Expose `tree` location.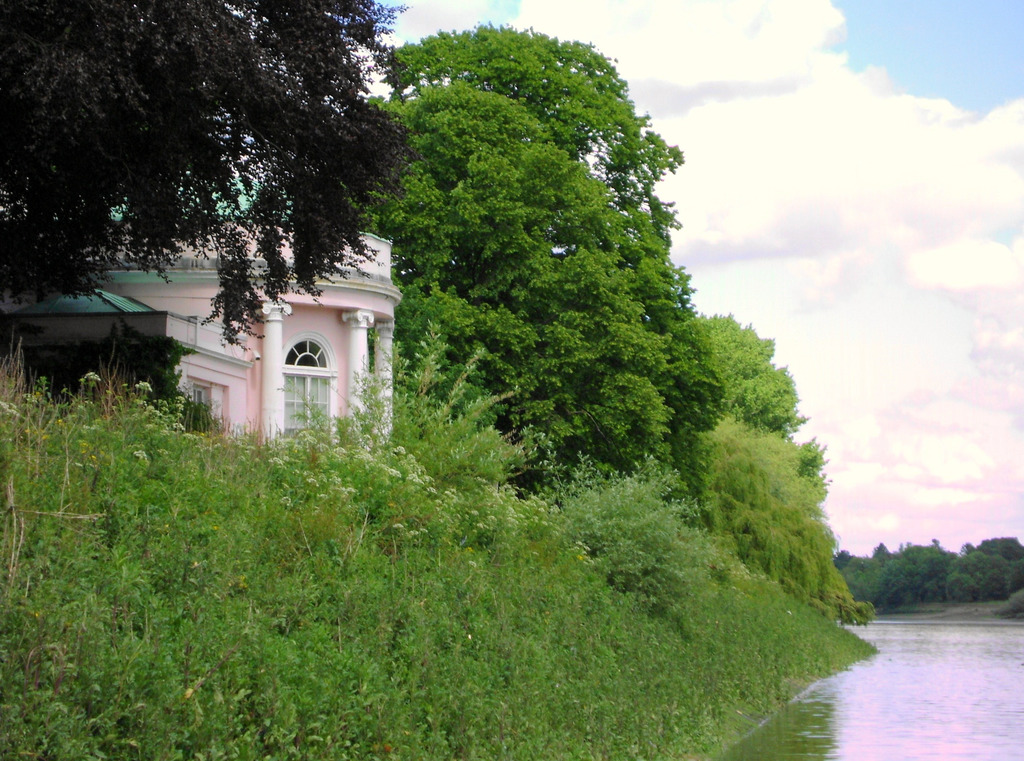
Exposed at Rect(0, 0, 420, 352).
